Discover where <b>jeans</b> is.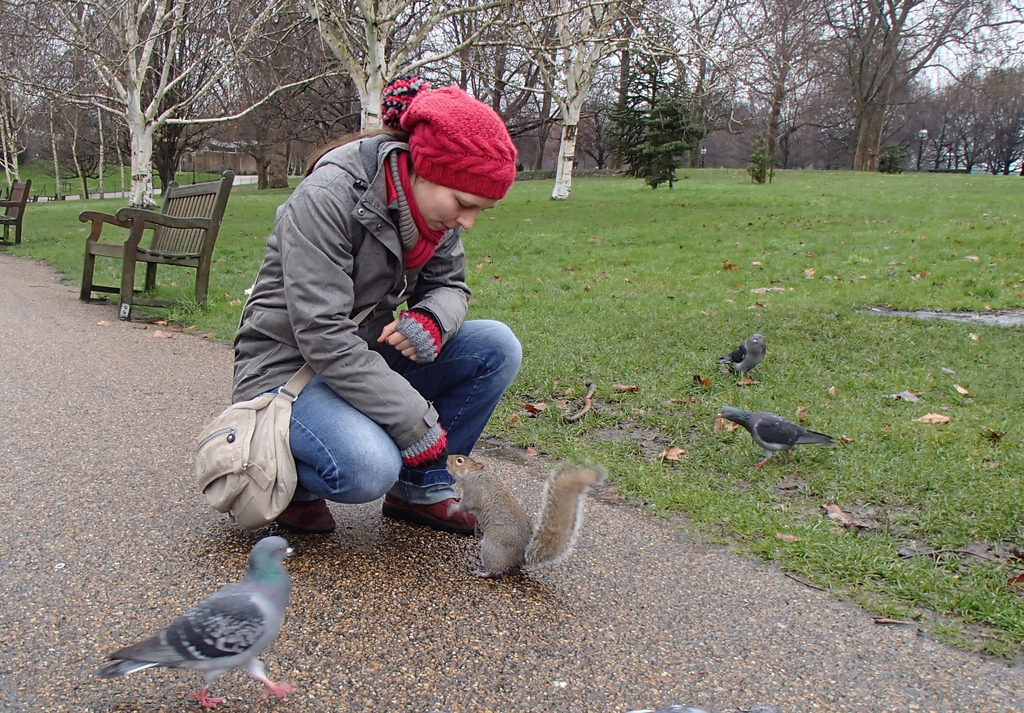
Discovered at [267,322,525,505].
